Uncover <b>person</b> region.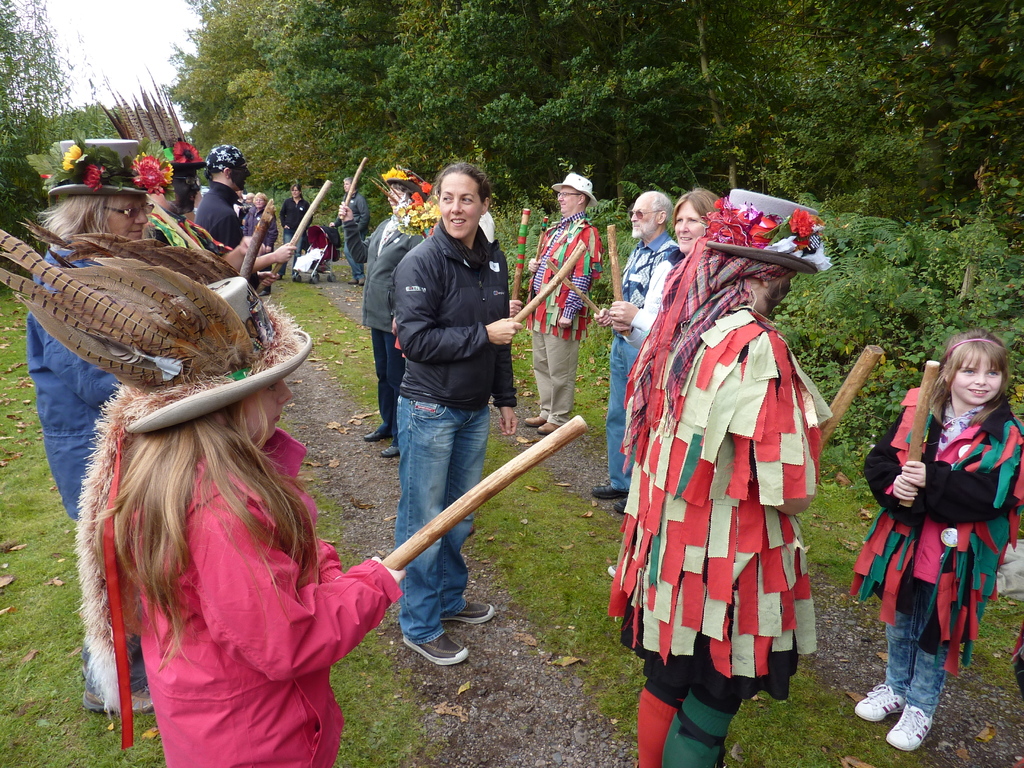
Uncovered: (152, 148, 200, 223).
